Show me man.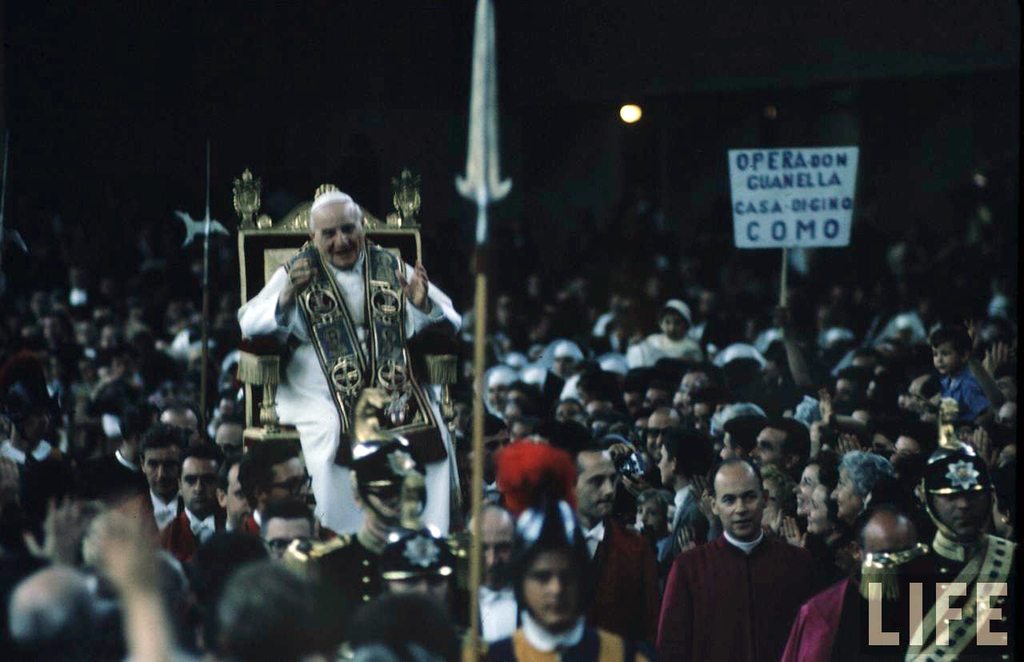
man is here: region(662, 459, 817, 661).
